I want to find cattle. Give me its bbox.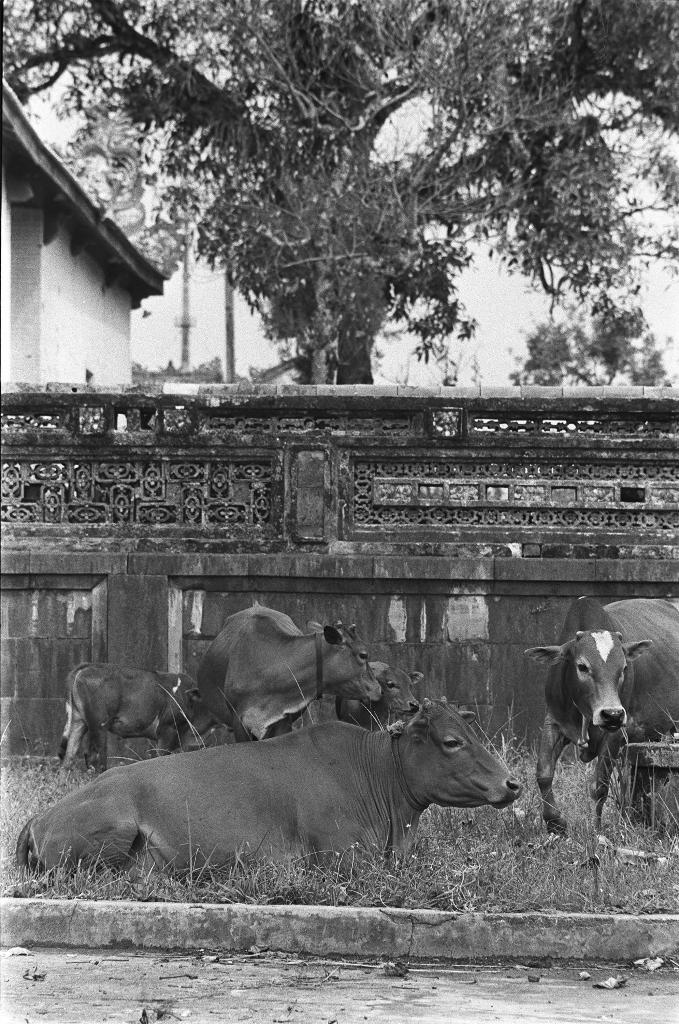
pyautogui.locateOnScreen(17, 707, 543, 909).
